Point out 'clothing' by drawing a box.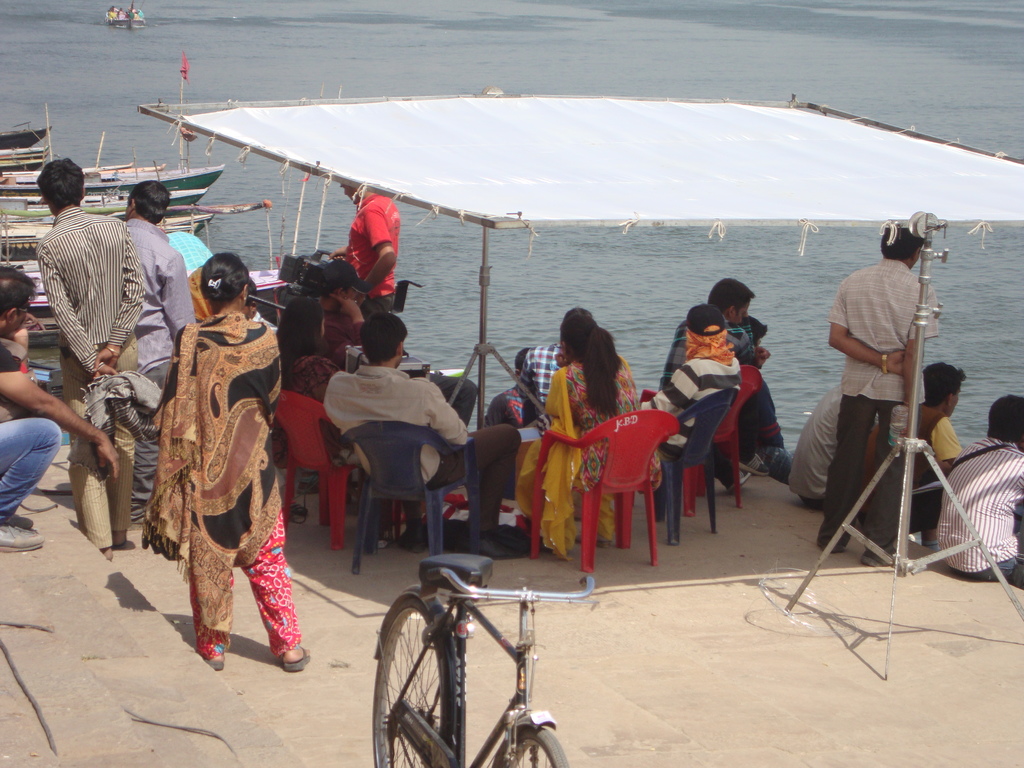
271,360,339,466.
